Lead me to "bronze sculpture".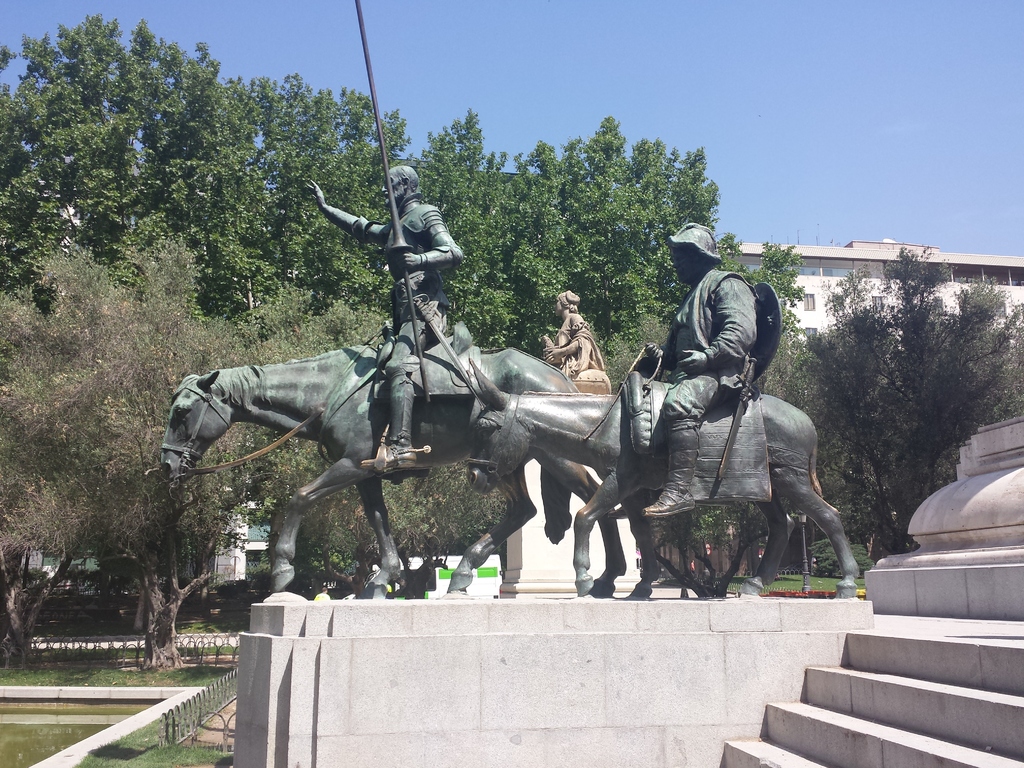
Lead to [left=445, top=221, right=860, bottom=598].
